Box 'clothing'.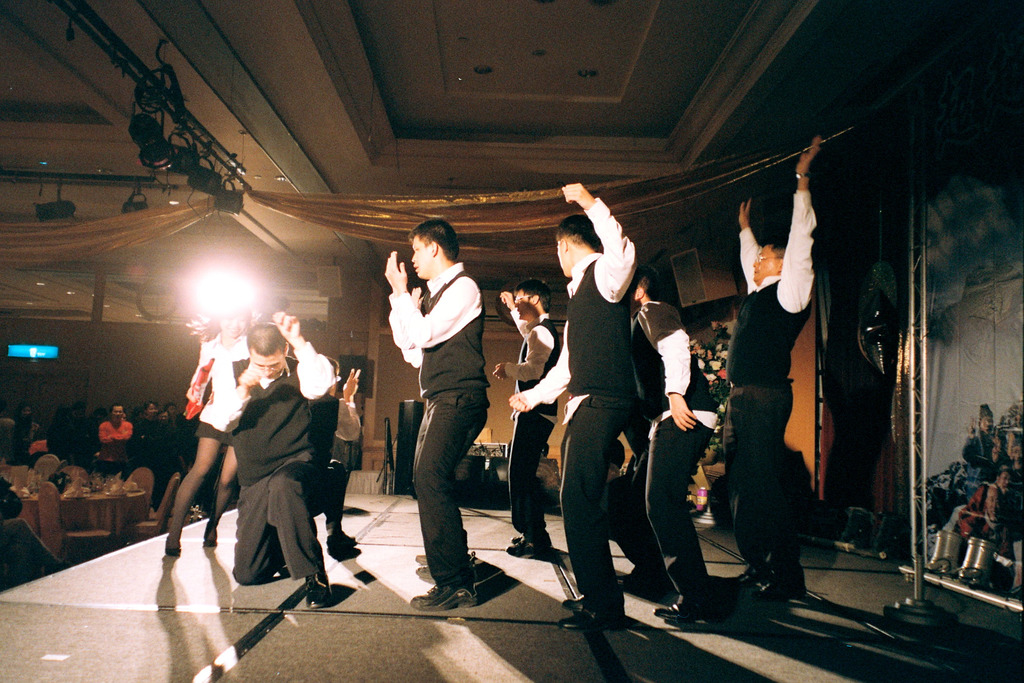
bbox=(502, 200, 657, 621).
